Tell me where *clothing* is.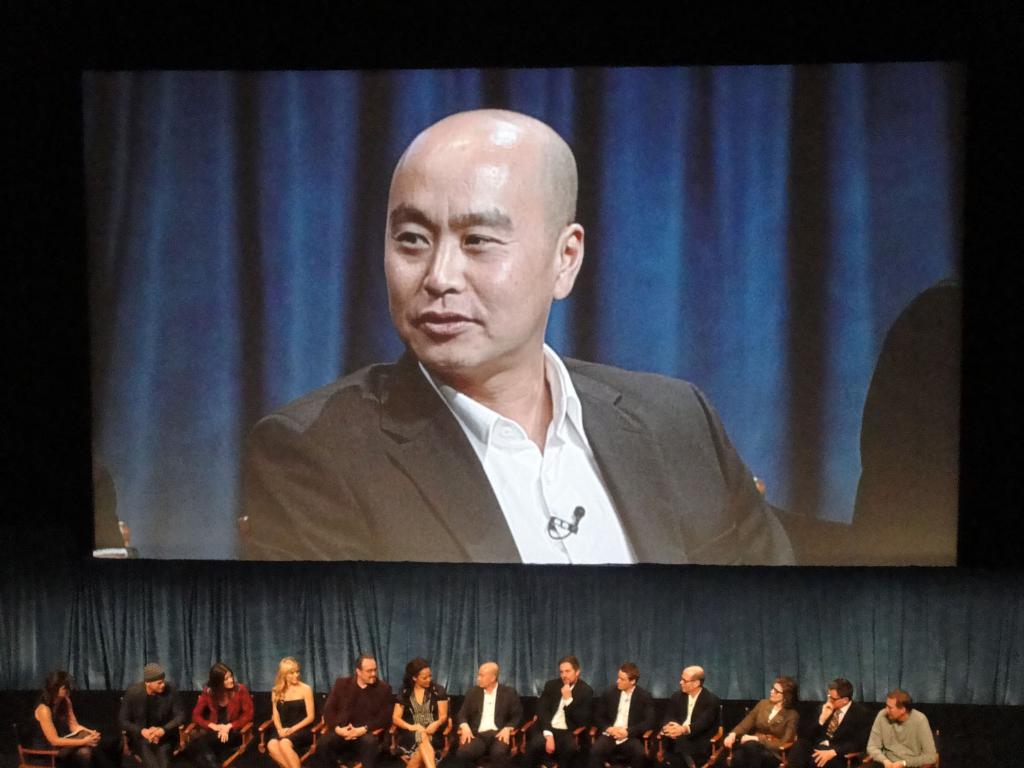
*clothing* is at region(238, 342, 799, 569).
